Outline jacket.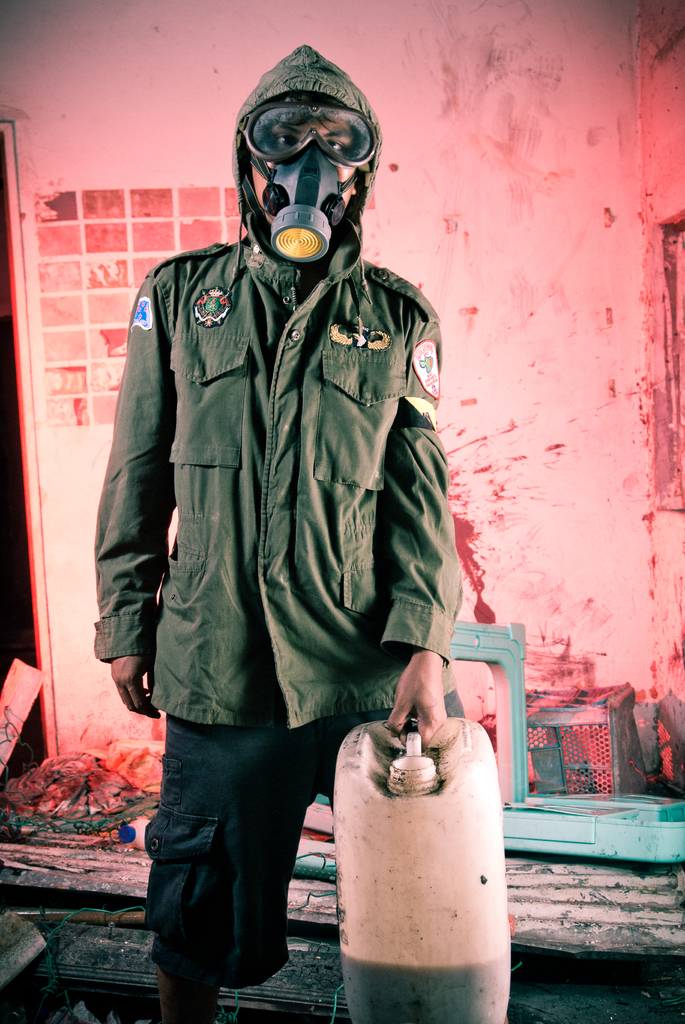
Outline: 86, 42, 469, 730.
